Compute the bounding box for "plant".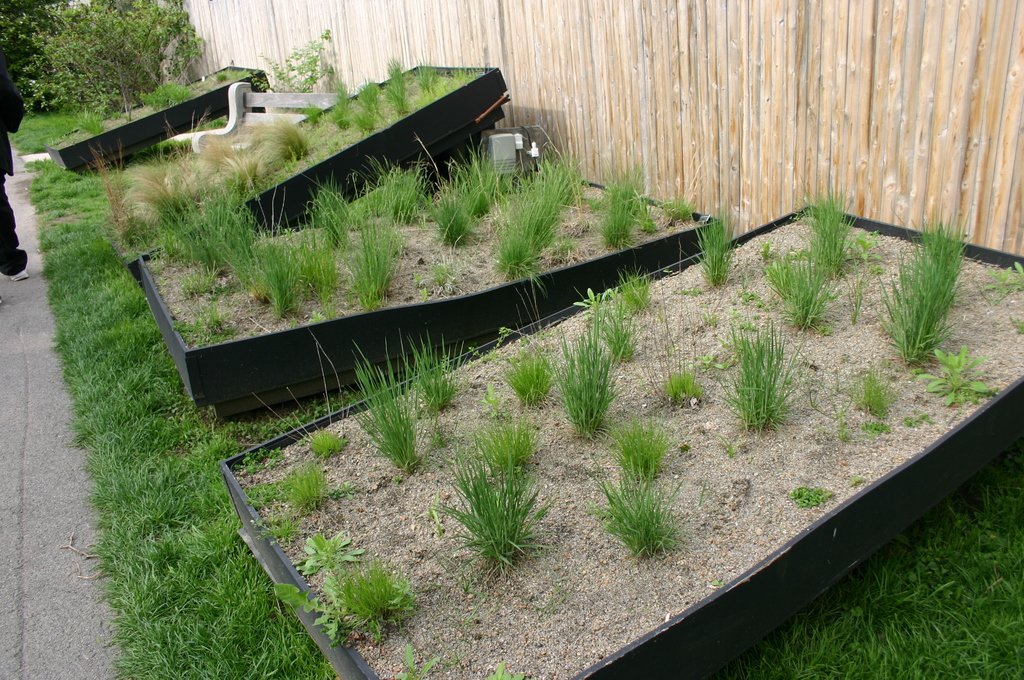
(x1=609, y1=413, x2=682, y2=482).
